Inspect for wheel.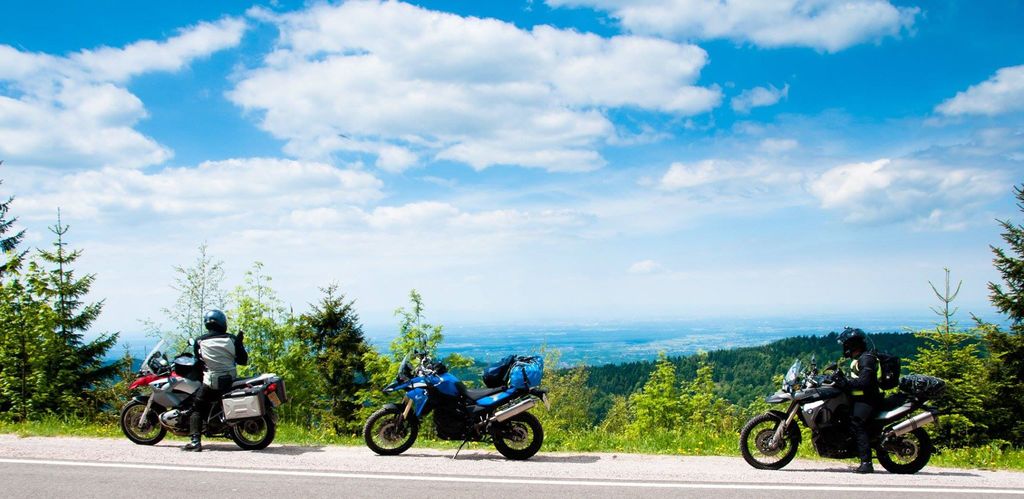
Inspection: bbox=[117, 398, 167, 448].
